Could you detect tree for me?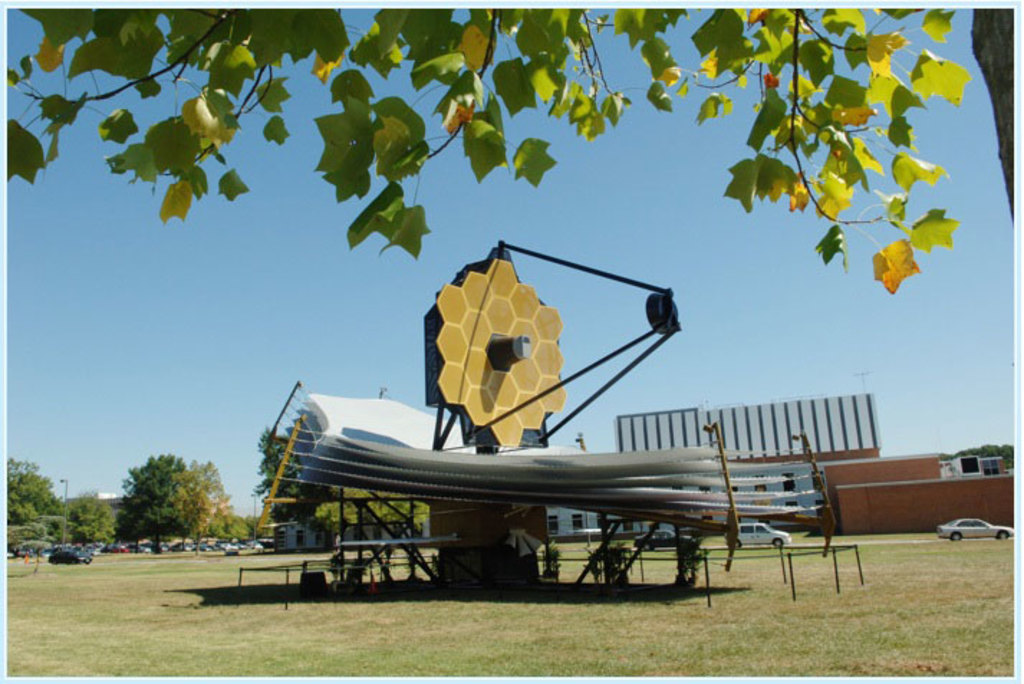
Detection result: region(0, 456, 70, 555).
